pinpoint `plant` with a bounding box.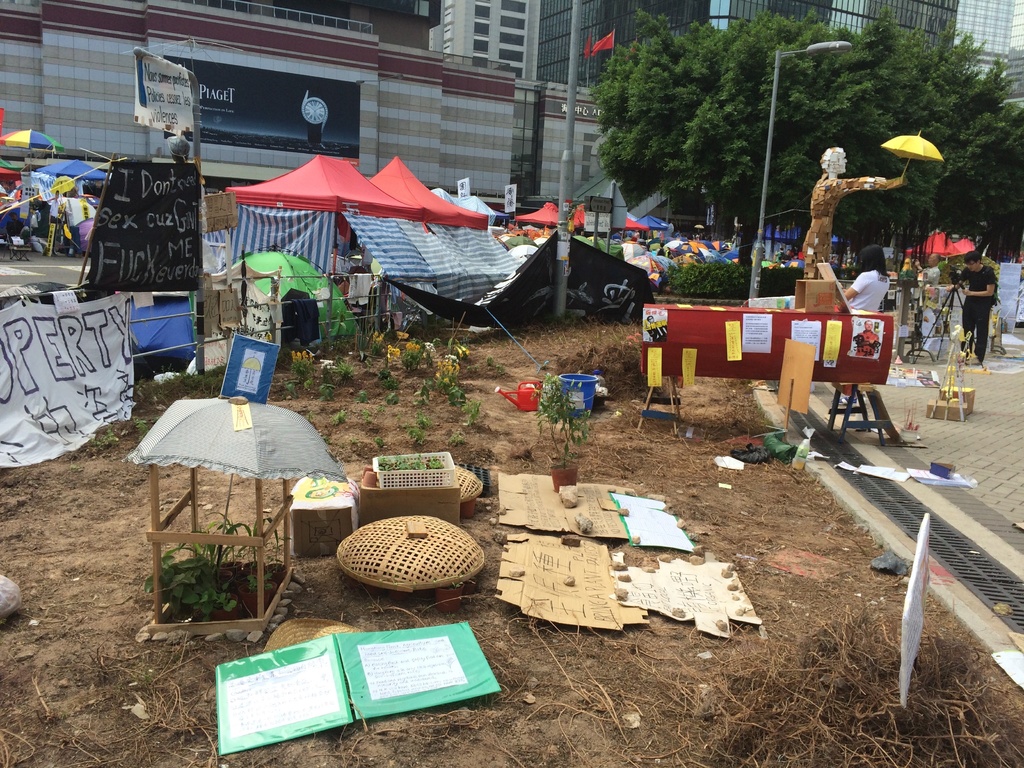
(90,418,118,446).
